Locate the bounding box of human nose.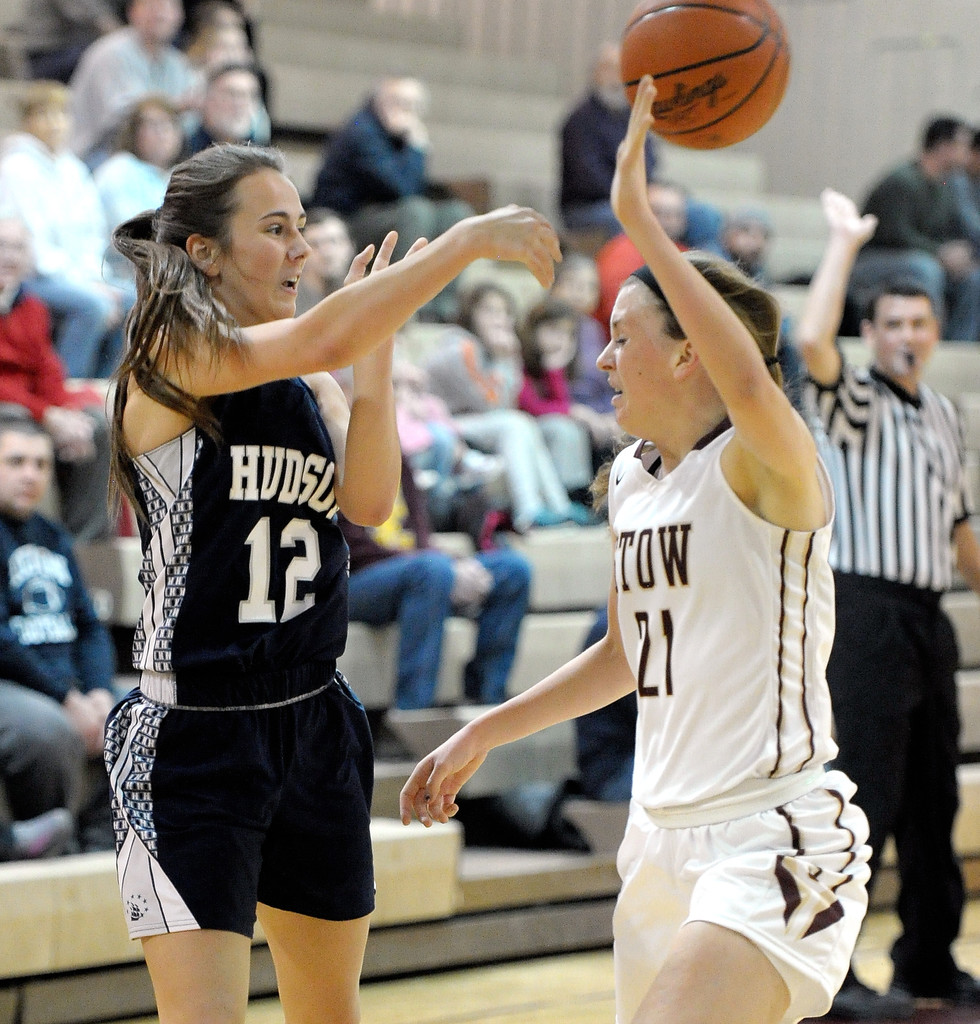
Bounding box: region(288, 234, 309, 262).
